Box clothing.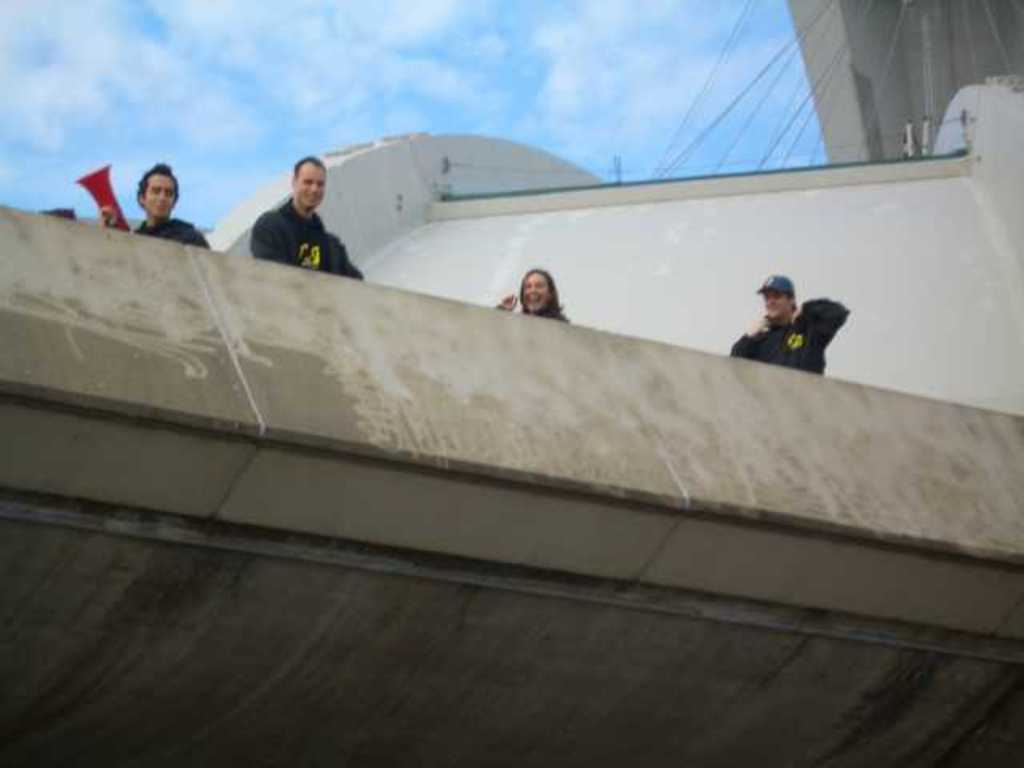
pyautogui.locateOnScreen(133, 214, 214, 245).
